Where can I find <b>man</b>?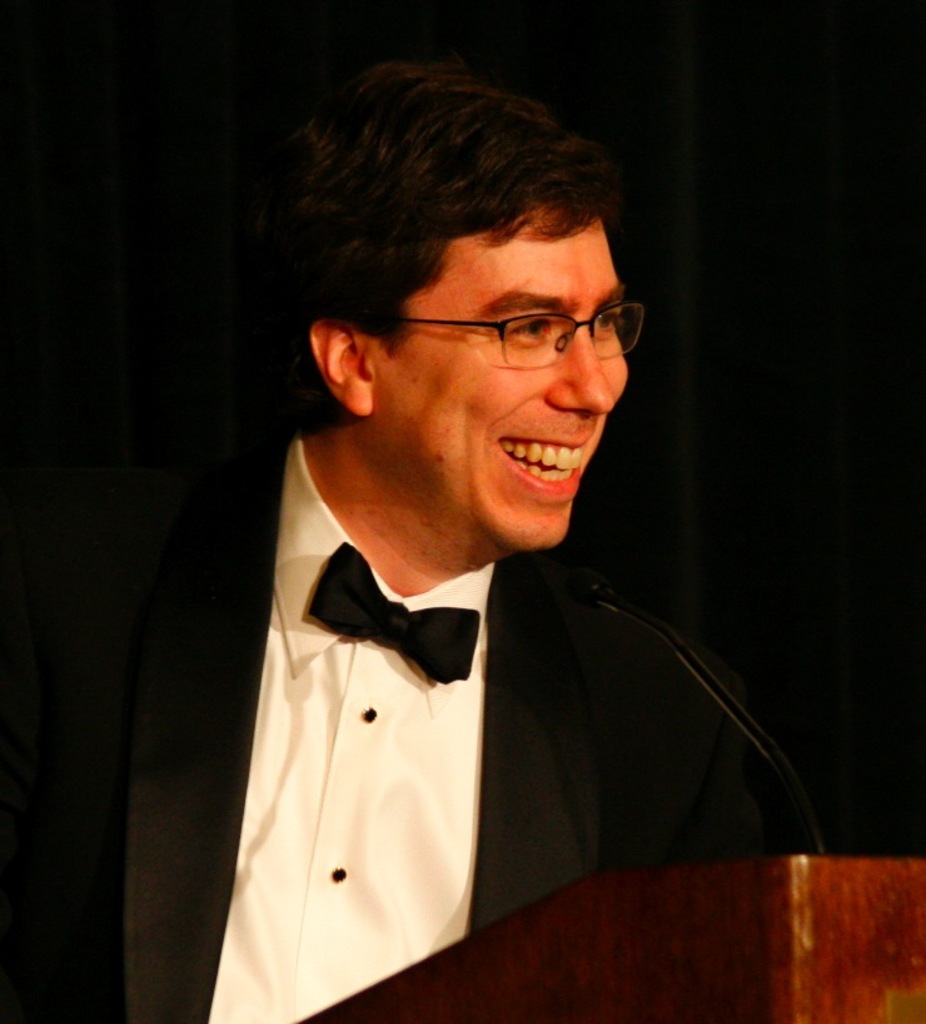
You can find it at [0, 40, 798, 1023].
